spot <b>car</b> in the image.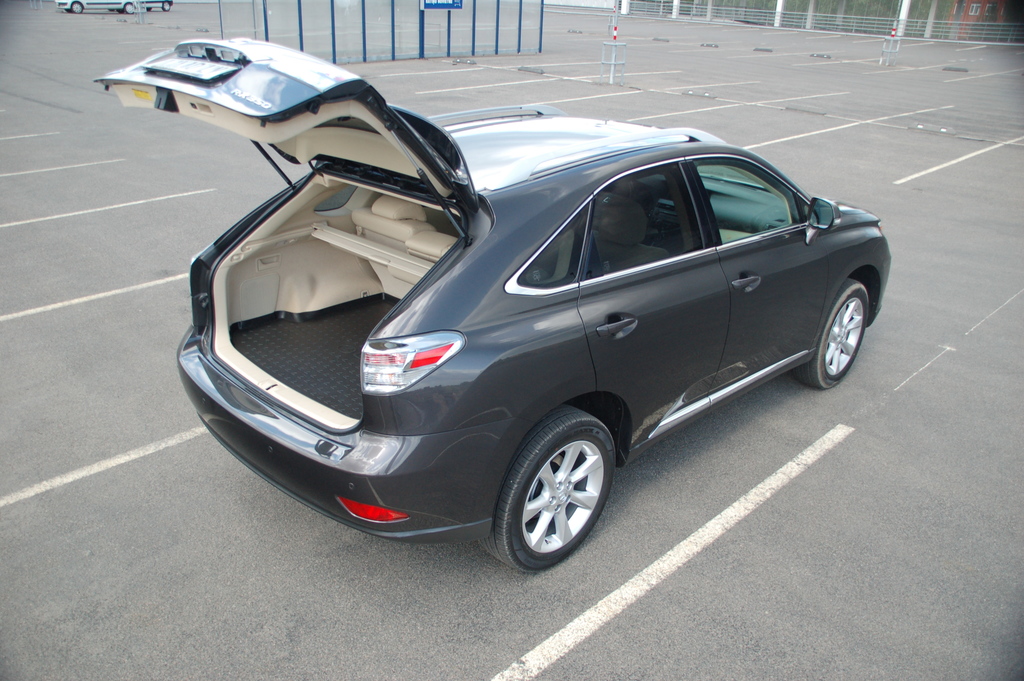
<b>car</b> found at Rect(55, 0, 136, 14).
